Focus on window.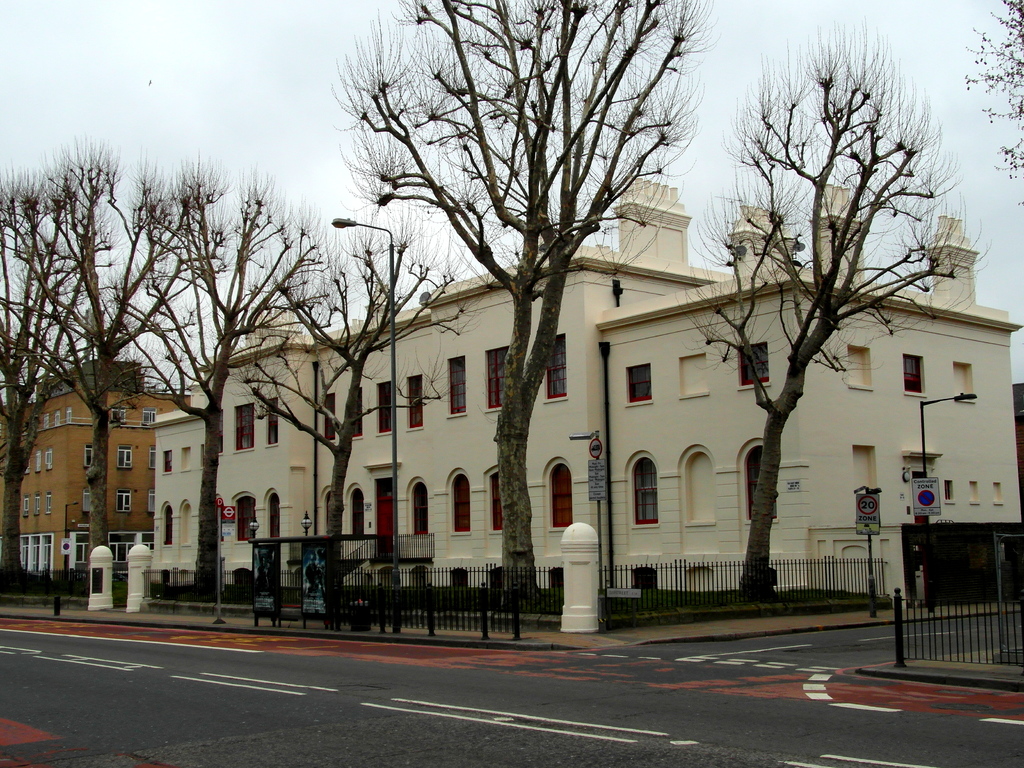
Focused at 629:452:658:525.
